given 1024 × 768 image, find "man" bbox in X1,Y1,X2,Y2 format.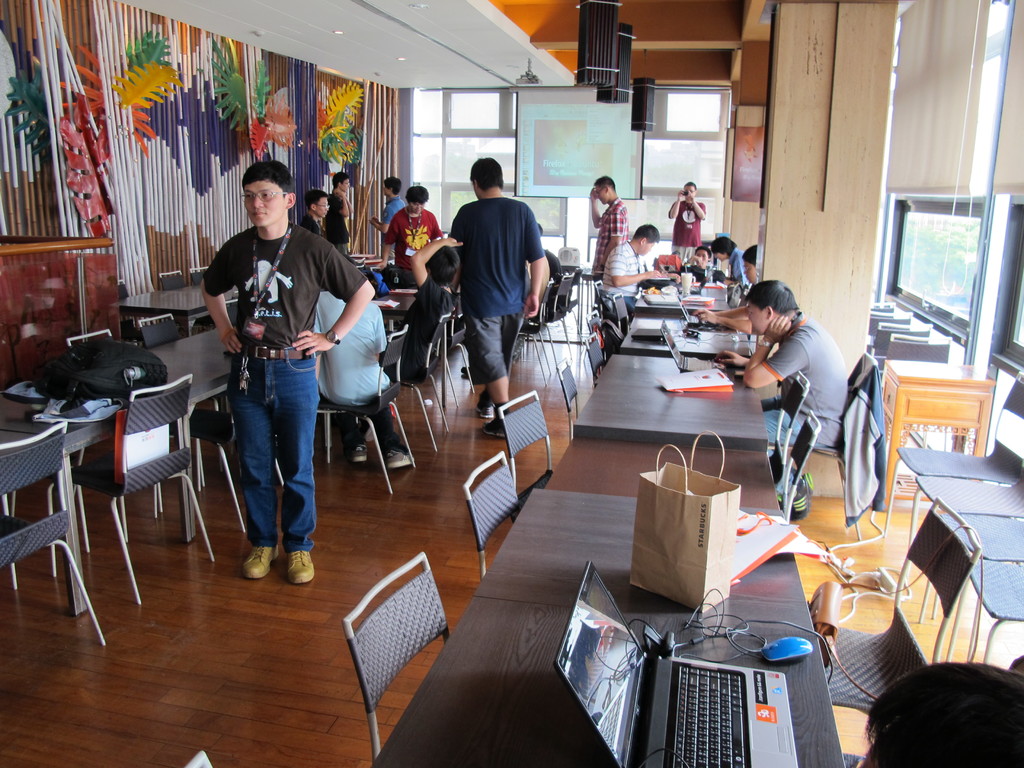
327,164,358,250.
